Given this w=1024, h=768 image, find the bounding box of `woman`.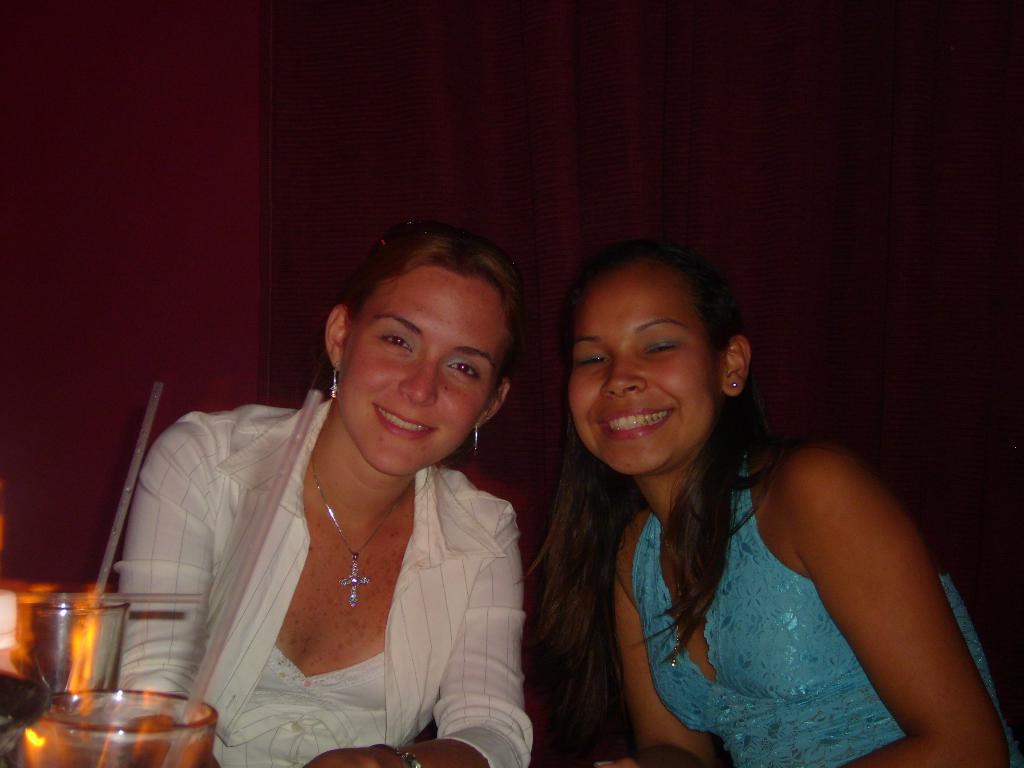
[x1=513, y1=227, x2=972, y2=767].
